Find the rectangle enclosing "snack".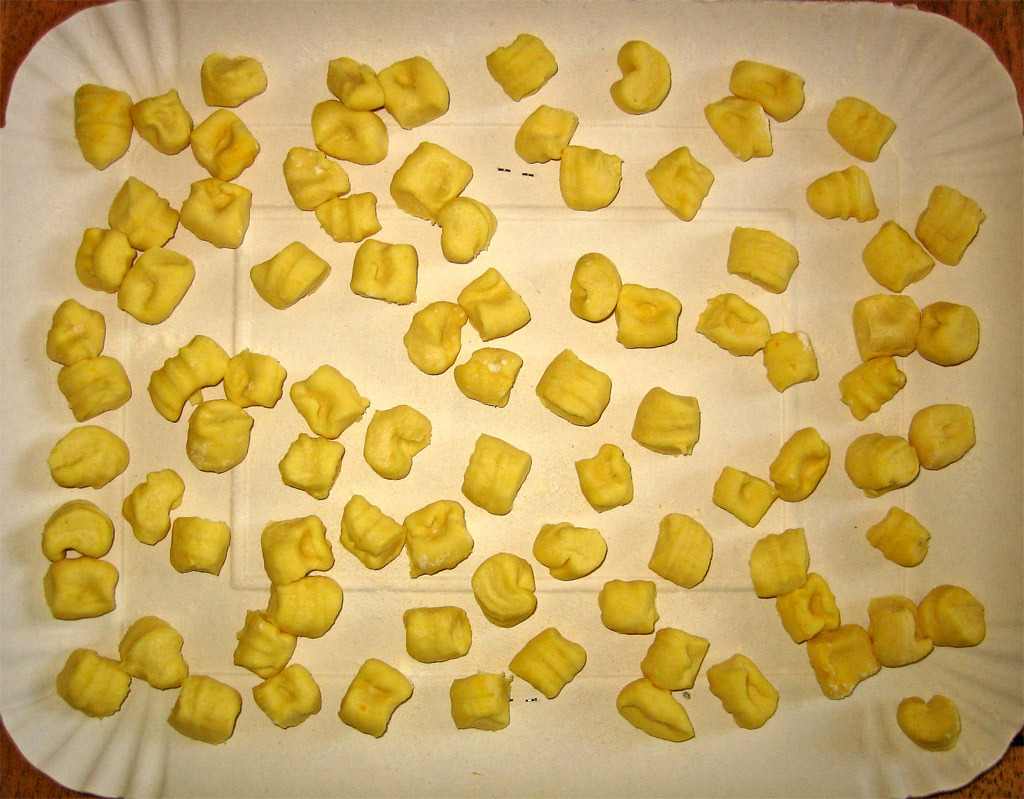
l=53, t=646, r=131, b=720.
